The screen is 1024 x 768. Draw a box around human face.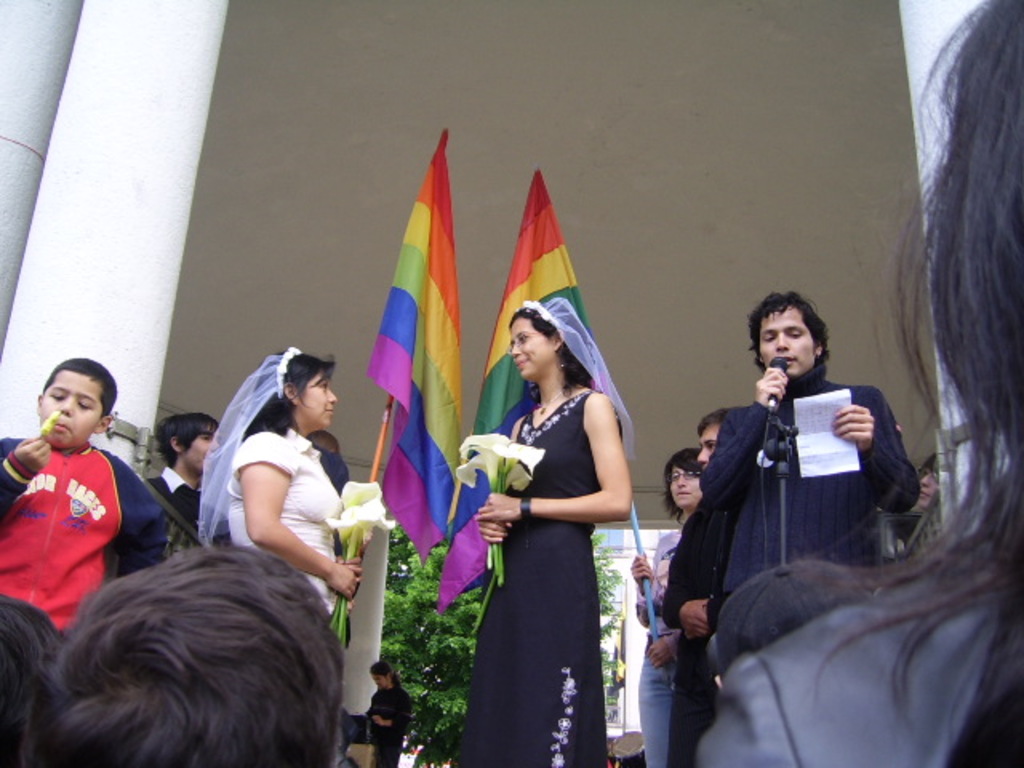
(917,470,939,507).
